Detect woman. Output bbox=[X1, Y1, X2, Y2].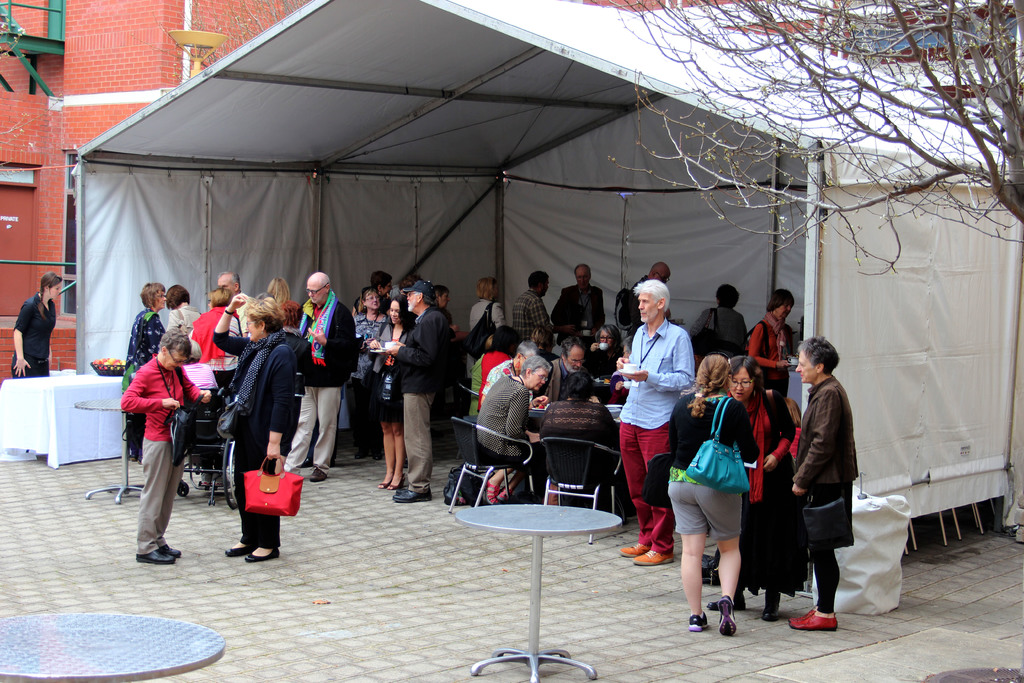
bbox=[746, 287, 797, 398].
